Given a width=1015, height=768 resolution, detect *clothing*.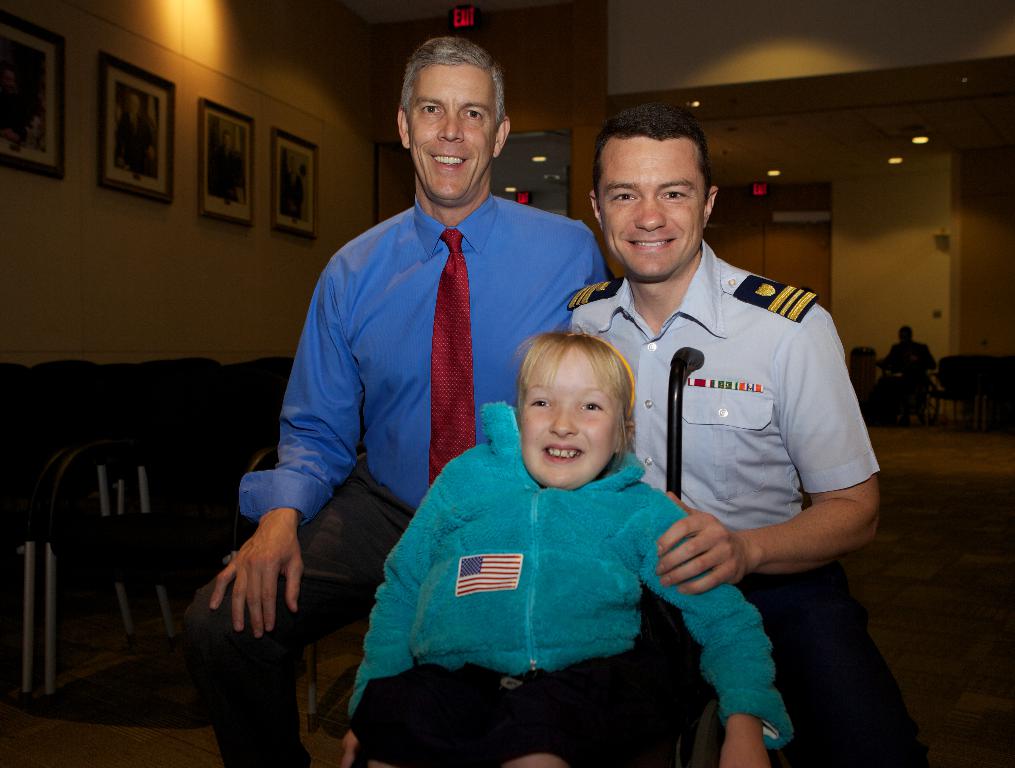
crop(362, 385, 747, 739).
